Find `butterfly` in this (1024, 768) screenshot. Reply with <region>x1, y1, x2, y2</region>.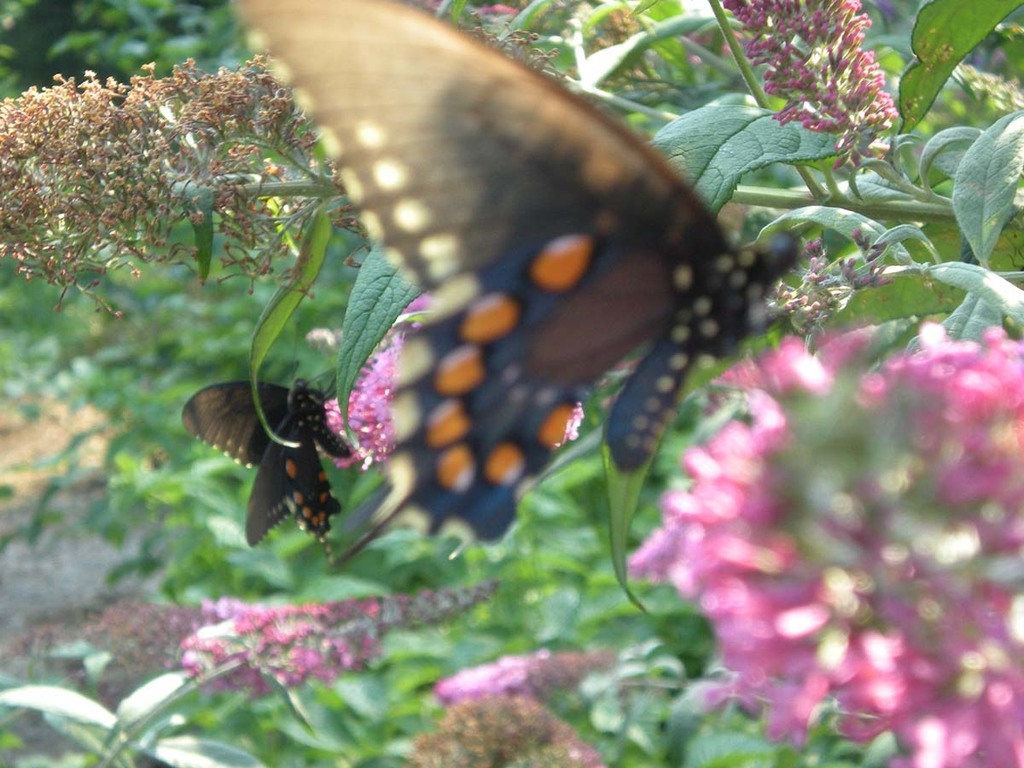
<region>153, 364, 369, 552</region>.
